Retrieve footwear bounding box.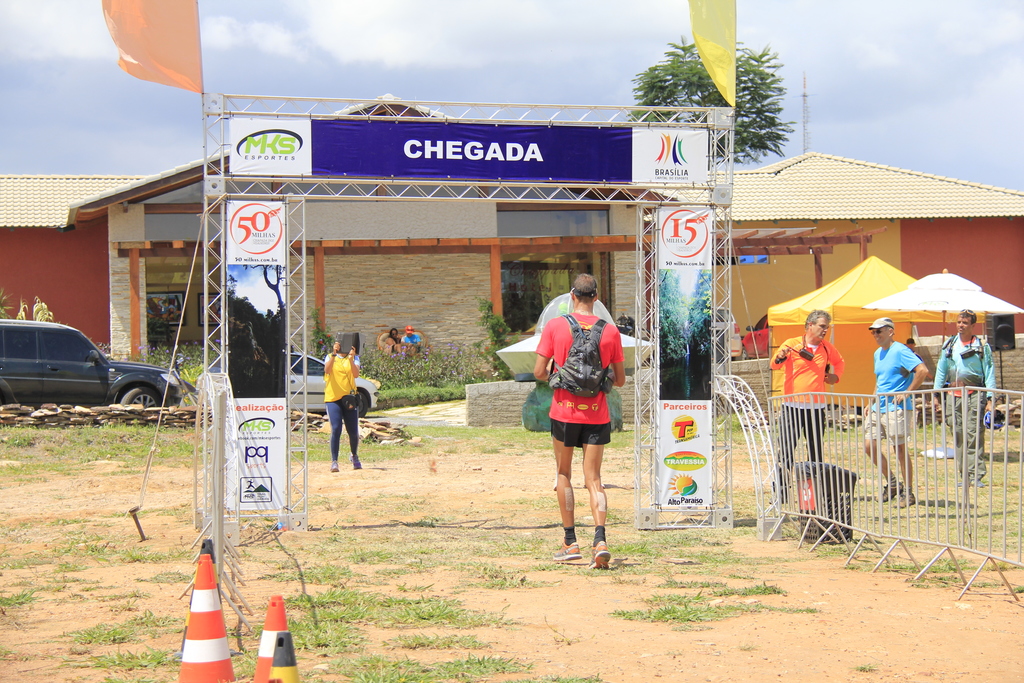
Bounding box: 874:477:901:504.
